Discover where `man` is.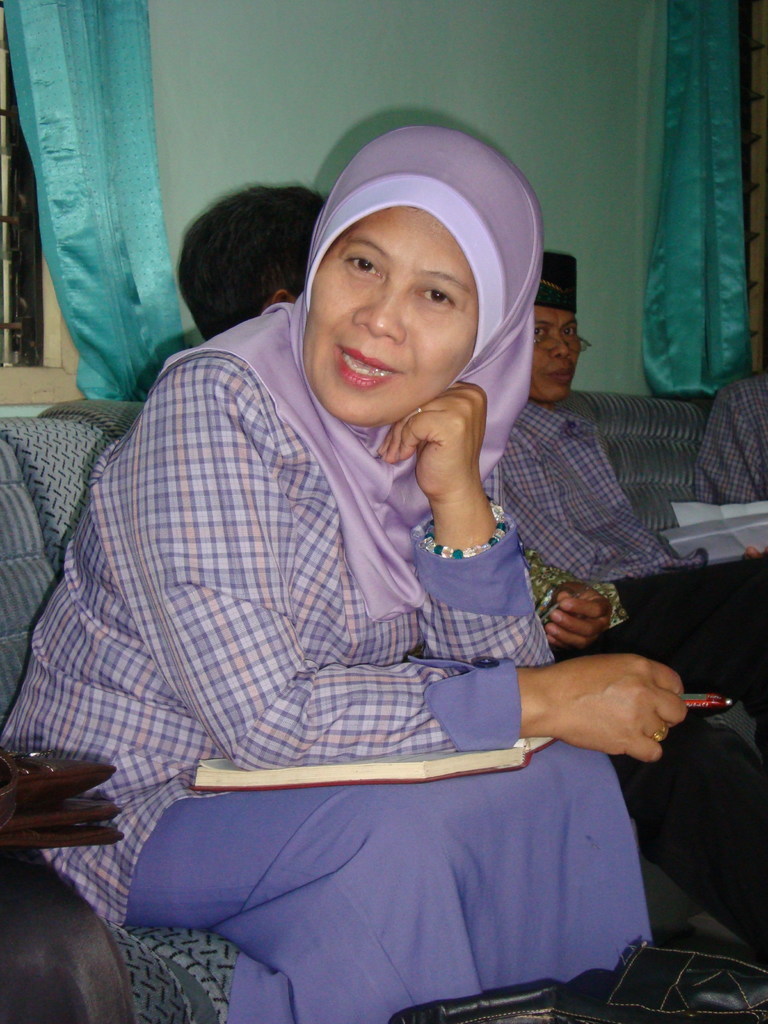
Discovered at [500,253,767,744].
